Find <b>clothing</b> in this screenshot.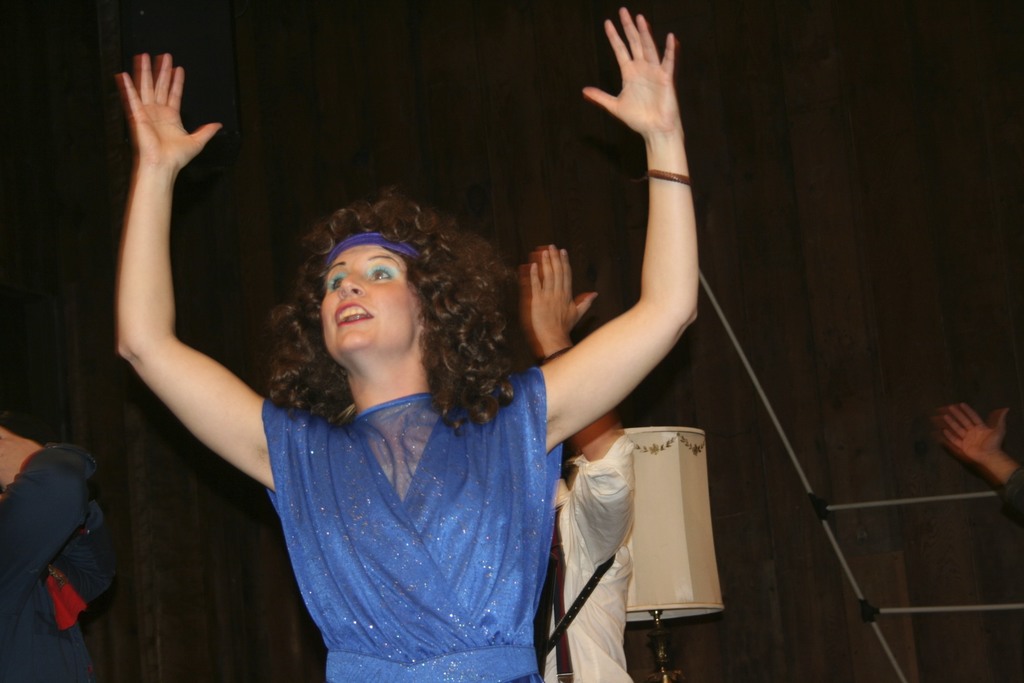
The bounding box for <b>clothing</b> is <region>0, 444, 119, 682</region>.
